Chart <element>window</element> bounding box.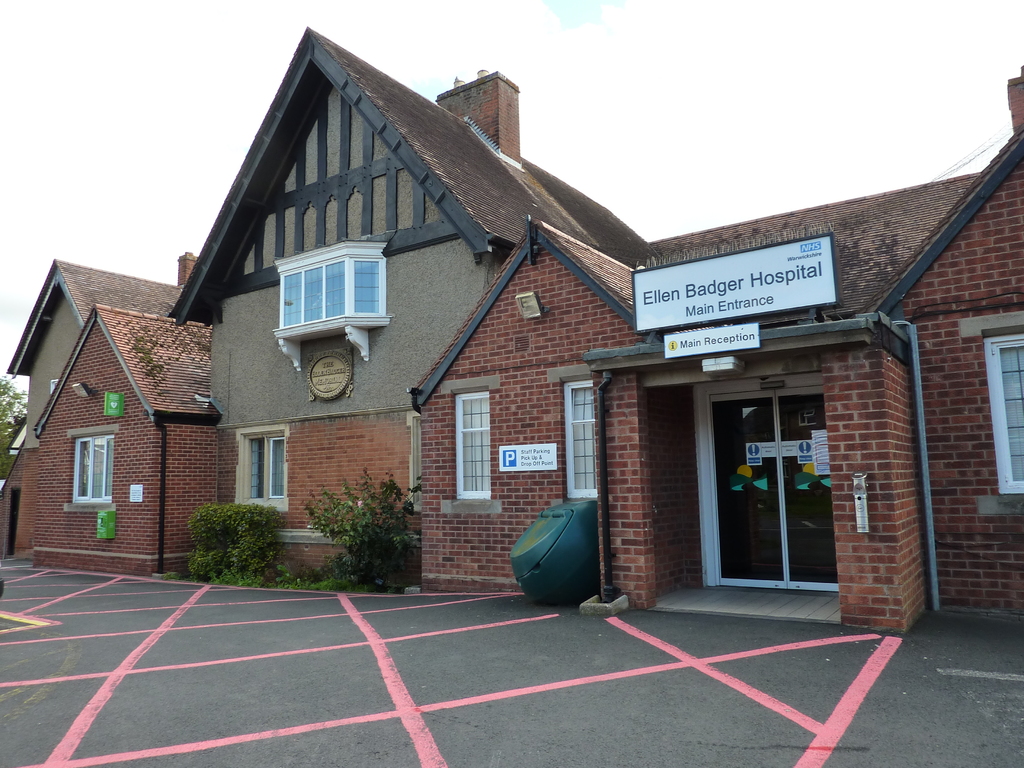
Charted: box=[455, 392, 493, 503].
